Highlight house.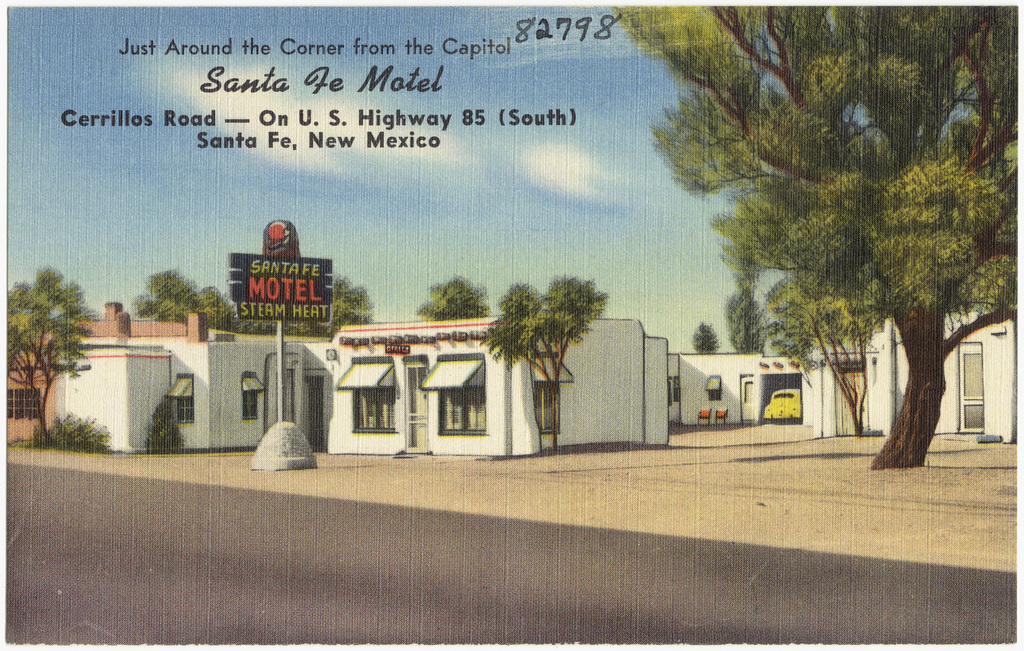
Highlighted region: BBox(676, 352, 808, 432).
